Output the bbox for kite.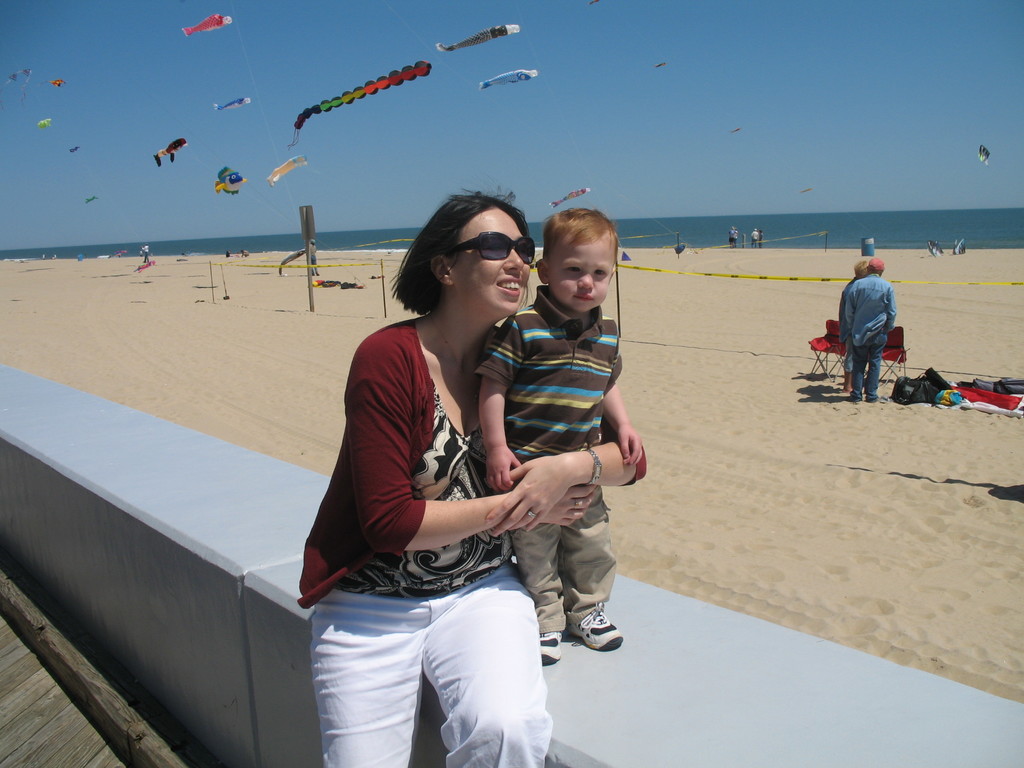
select_region(976, 140, 996, 172).
